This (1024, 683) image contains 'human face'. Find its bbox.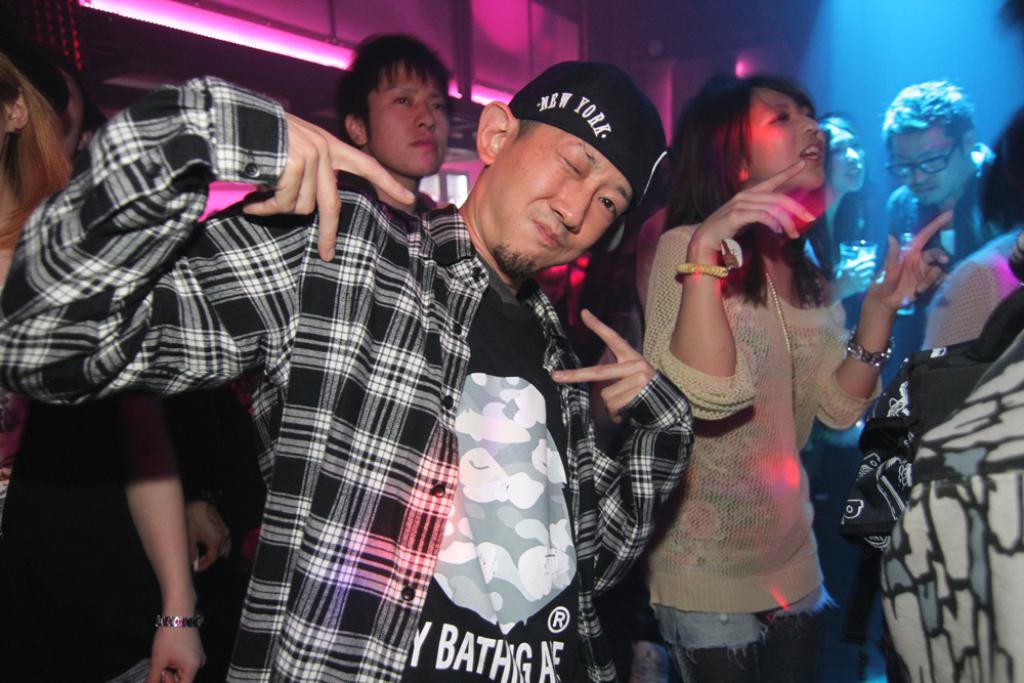
detection(365, 59, 450, 180).
